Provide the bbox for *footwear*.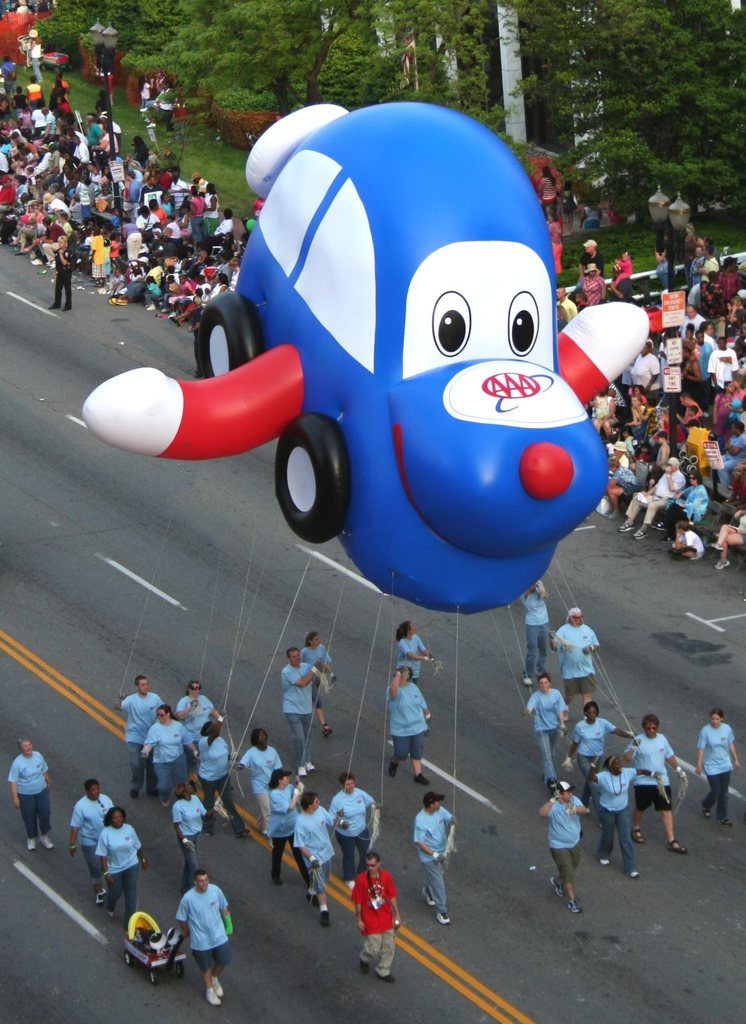
left=321, top=722, right=334, bottom=738.
